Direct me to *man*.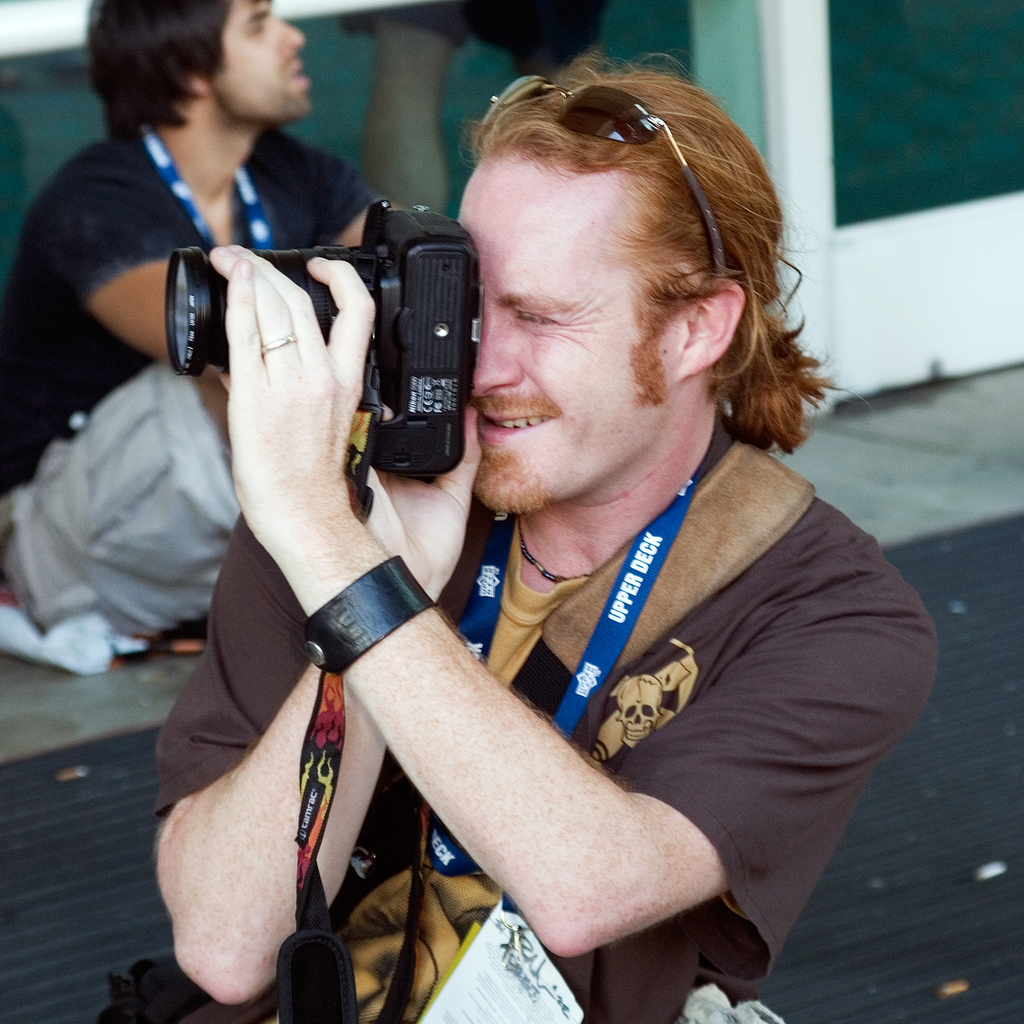
Direction: [x1=0, y1=0, x2=379, y2=676].
